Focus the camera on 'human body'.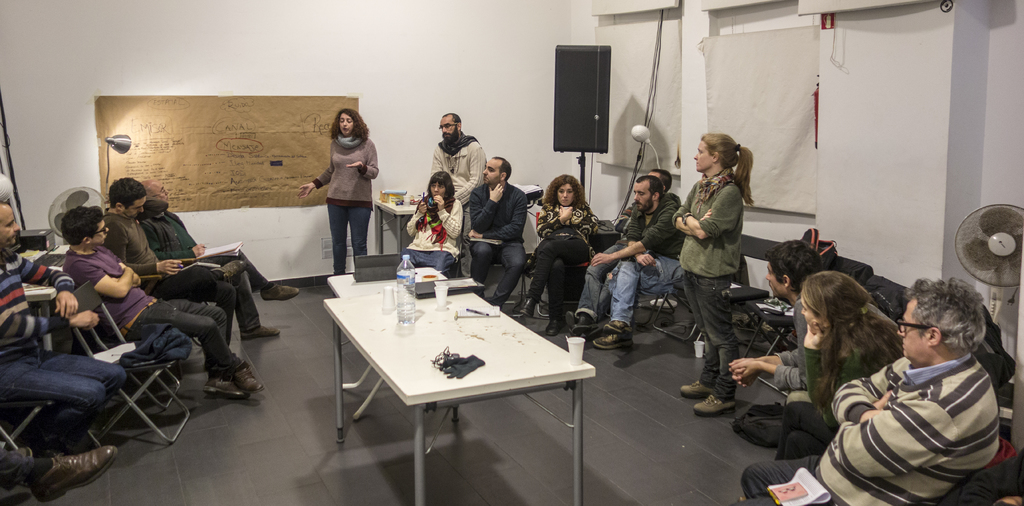
Focus region: 772/273/897/456.
